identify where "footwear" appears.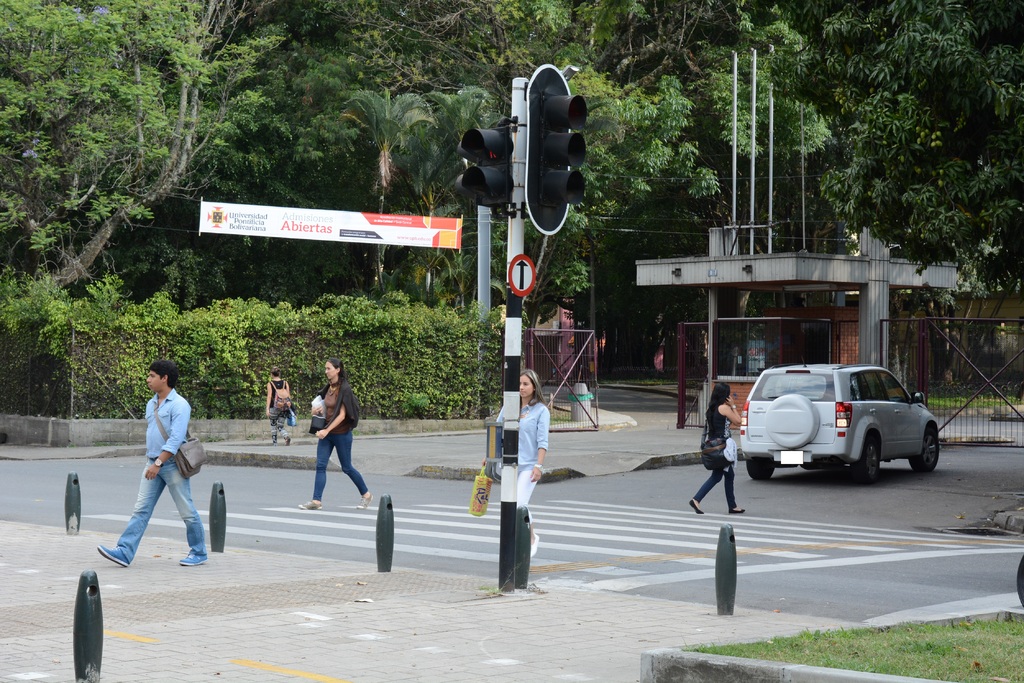
Appears at box(286, 438, 292, 447).
